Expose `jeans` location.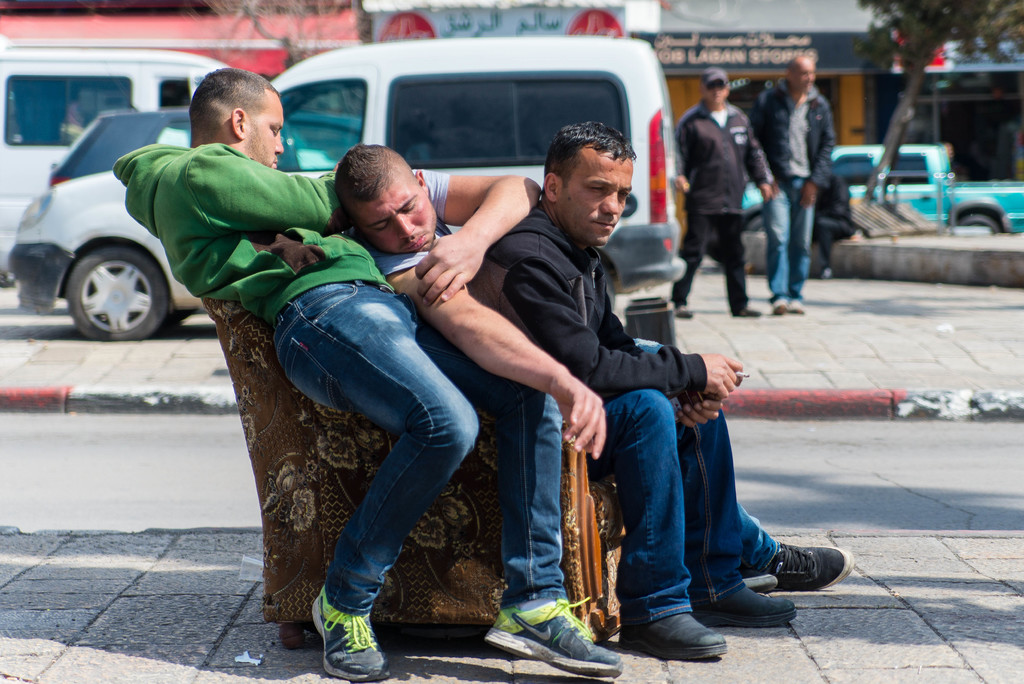
Exposed at bbox=(621, 412, 820, 634).
